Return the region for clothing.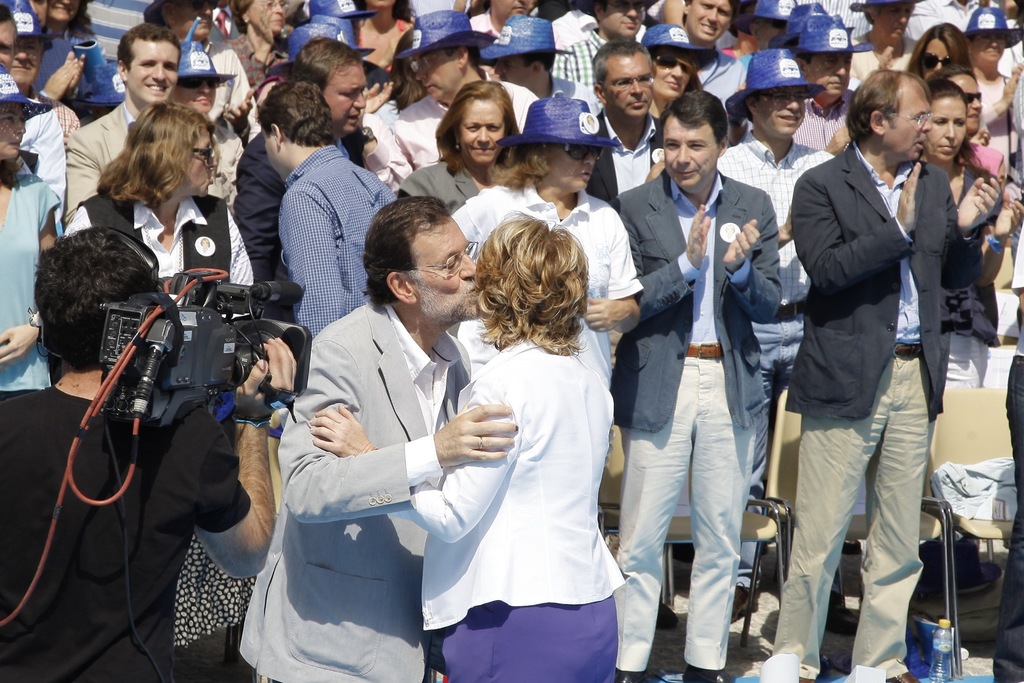
detection(0, 149, 63, 541).
